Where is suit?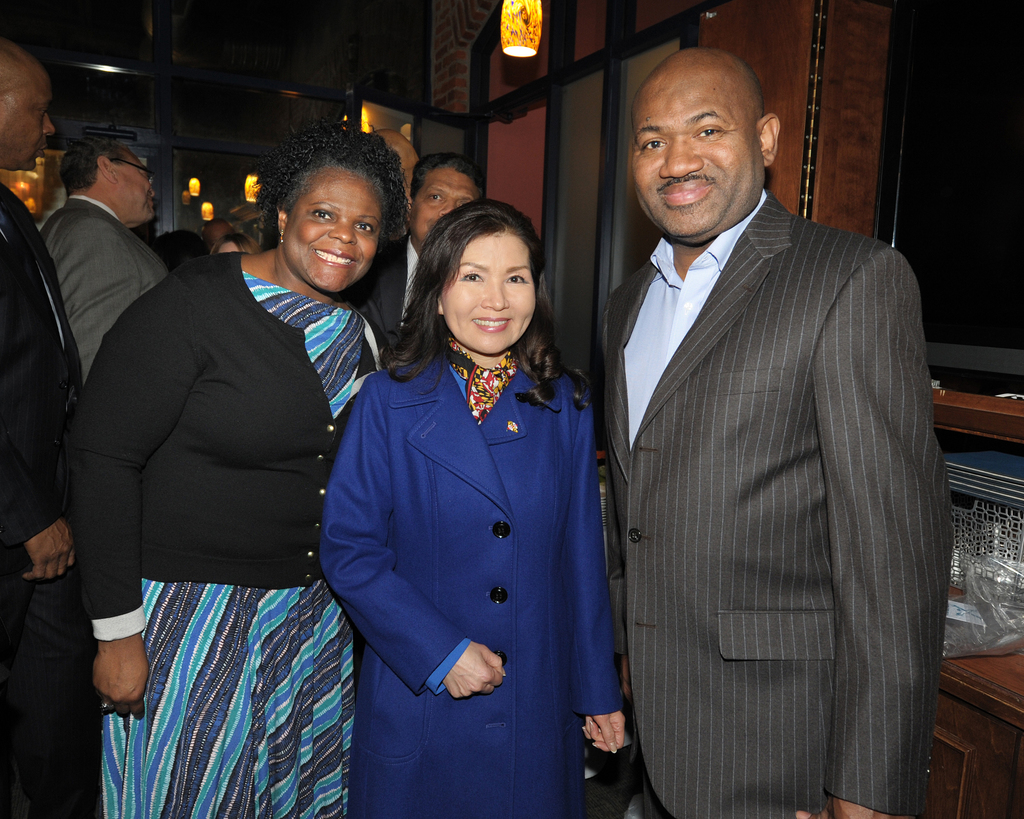
locate(0, 170, 104, 818).
